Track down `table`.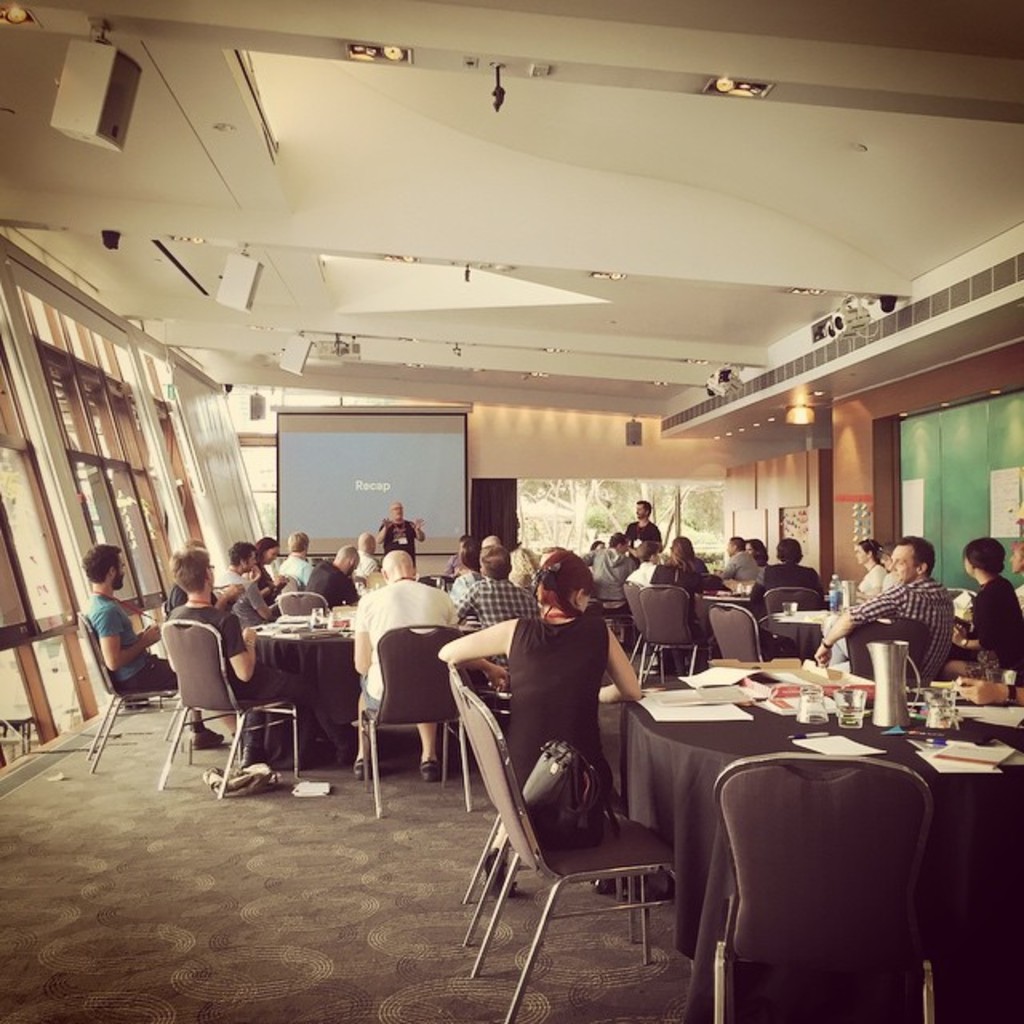
Tracked to locate(238, 611, 352, 765).
